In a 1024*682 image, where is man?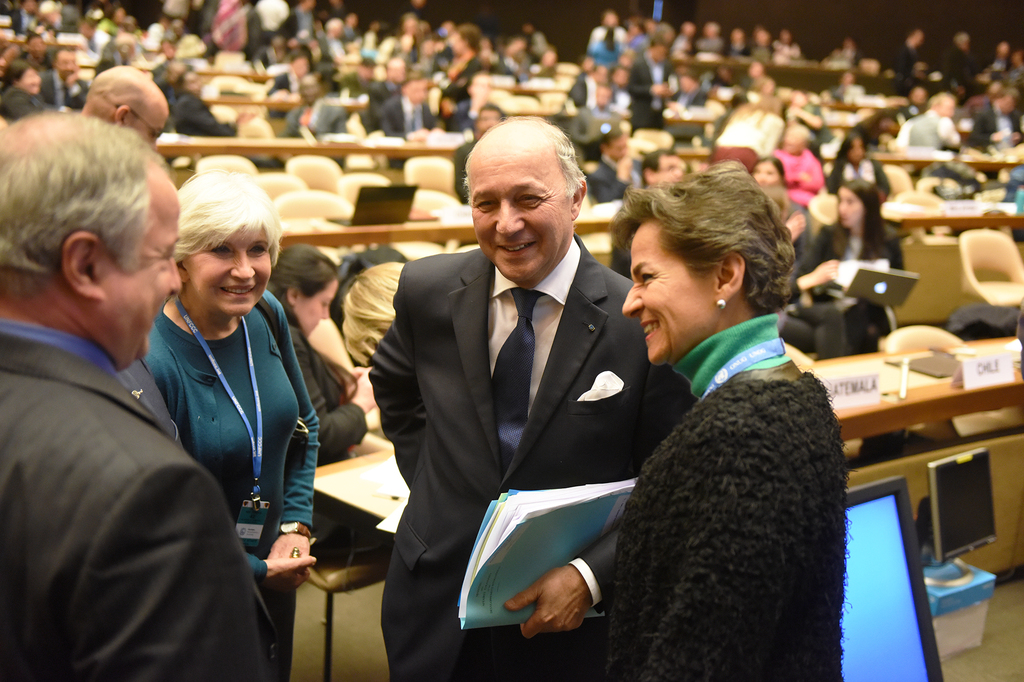
596 130 644 205.
